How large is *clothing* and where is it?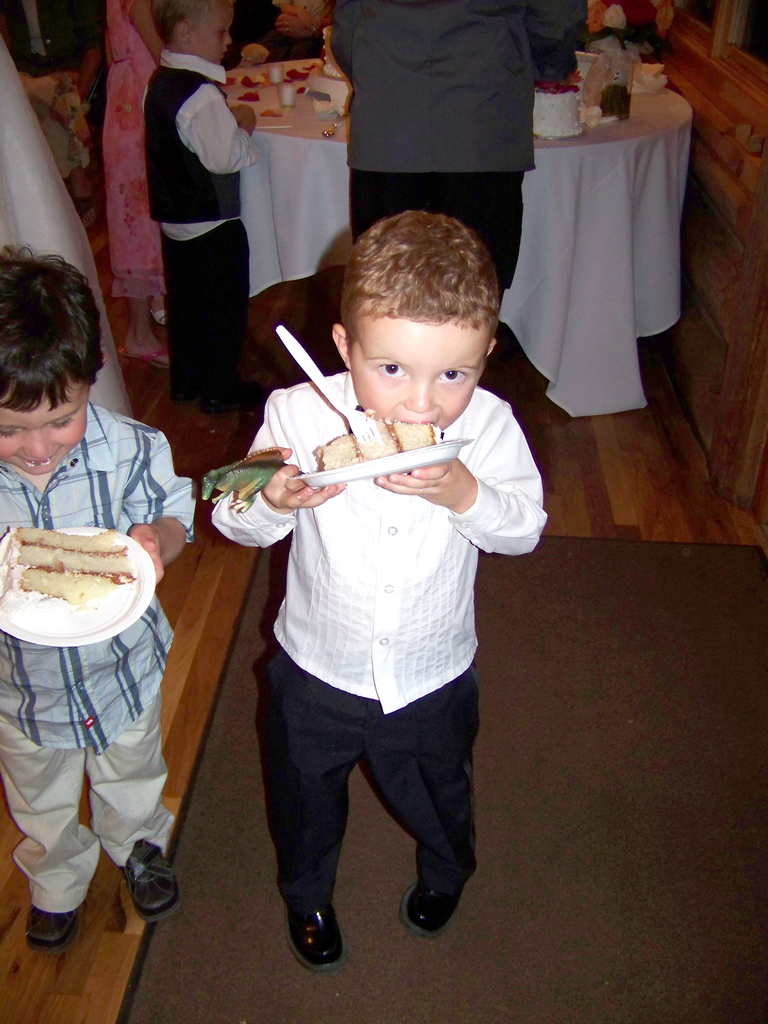
Bounding box: crop(324, 0, 573, 312).
